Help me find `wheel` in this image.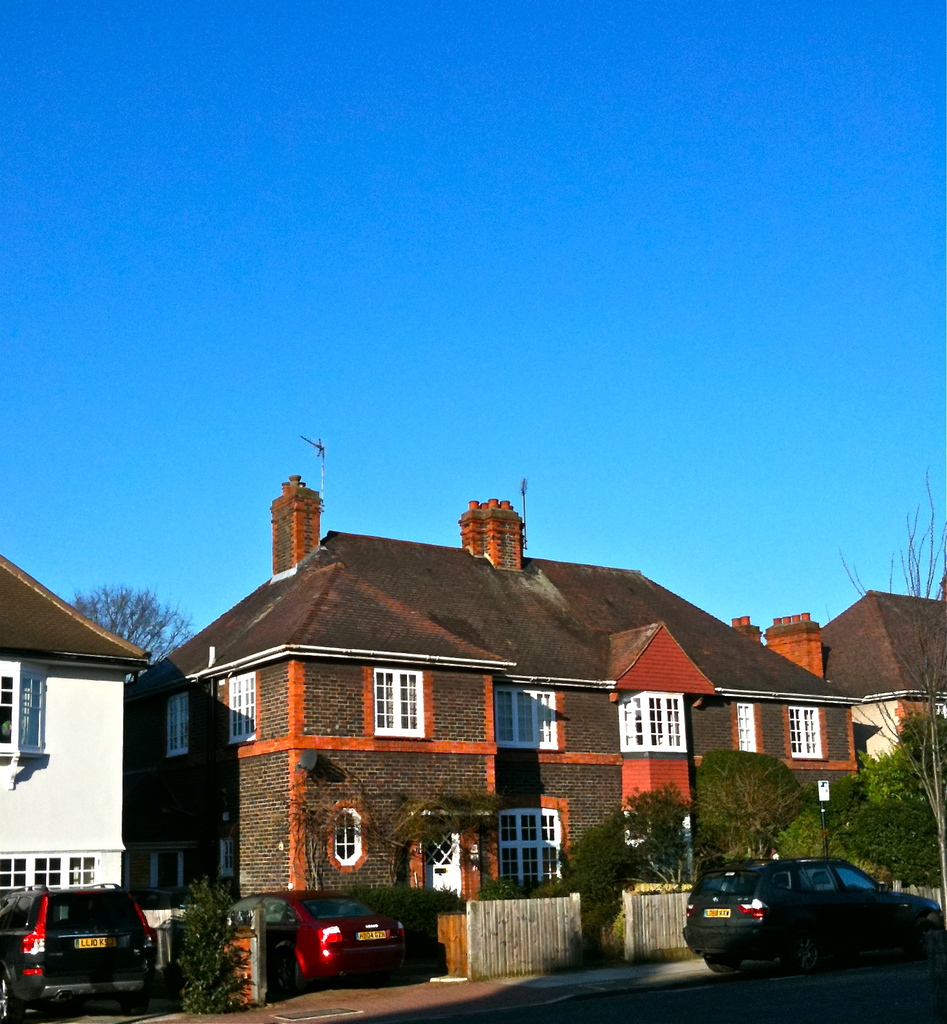
Found it: detection(781, 925, 819, 974).
